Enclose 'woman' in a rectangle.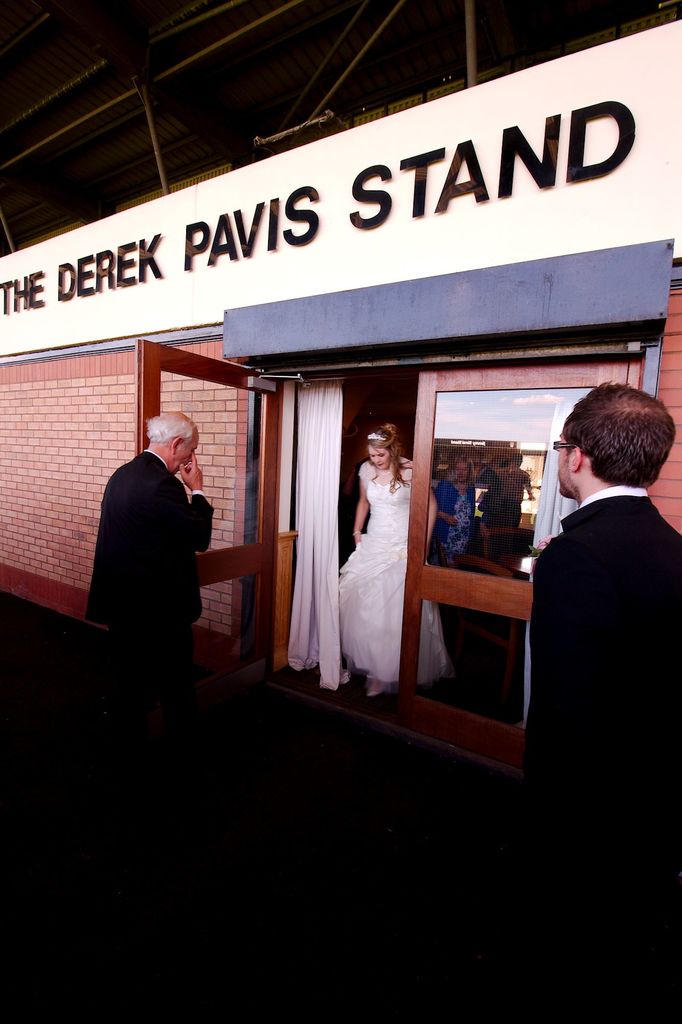
343/396/432/693.
